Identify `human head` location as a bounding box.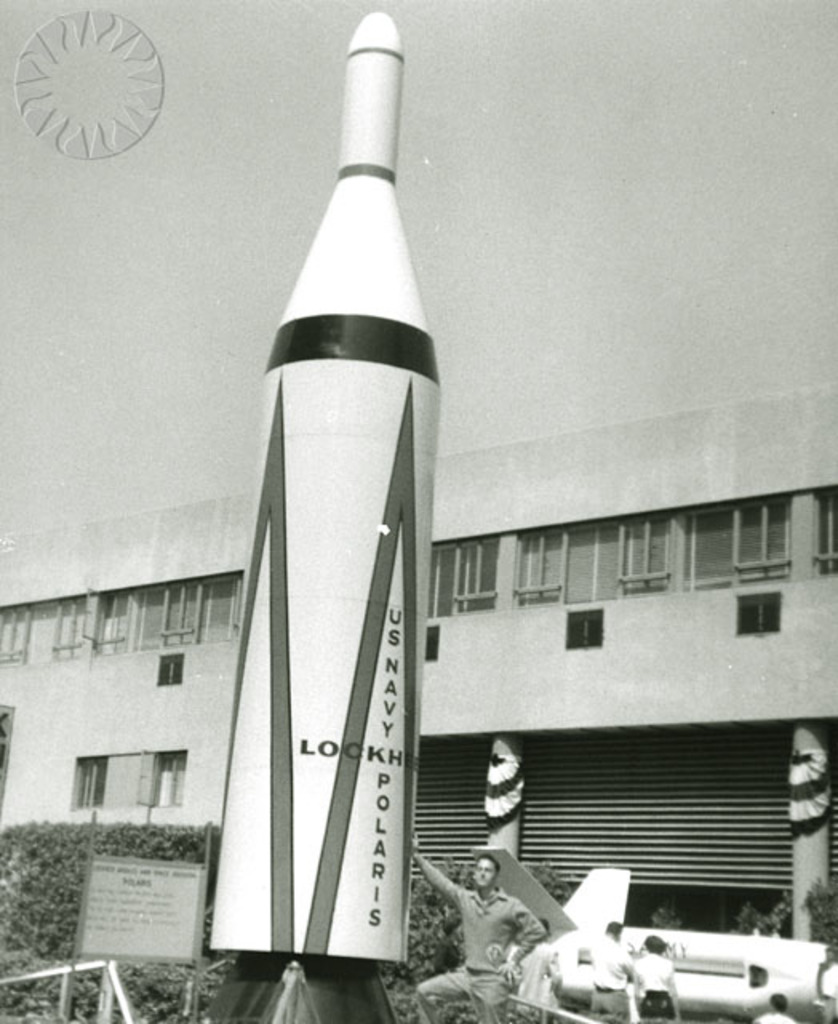
<bbox>771, 990, 787, 1016</bbox>.
